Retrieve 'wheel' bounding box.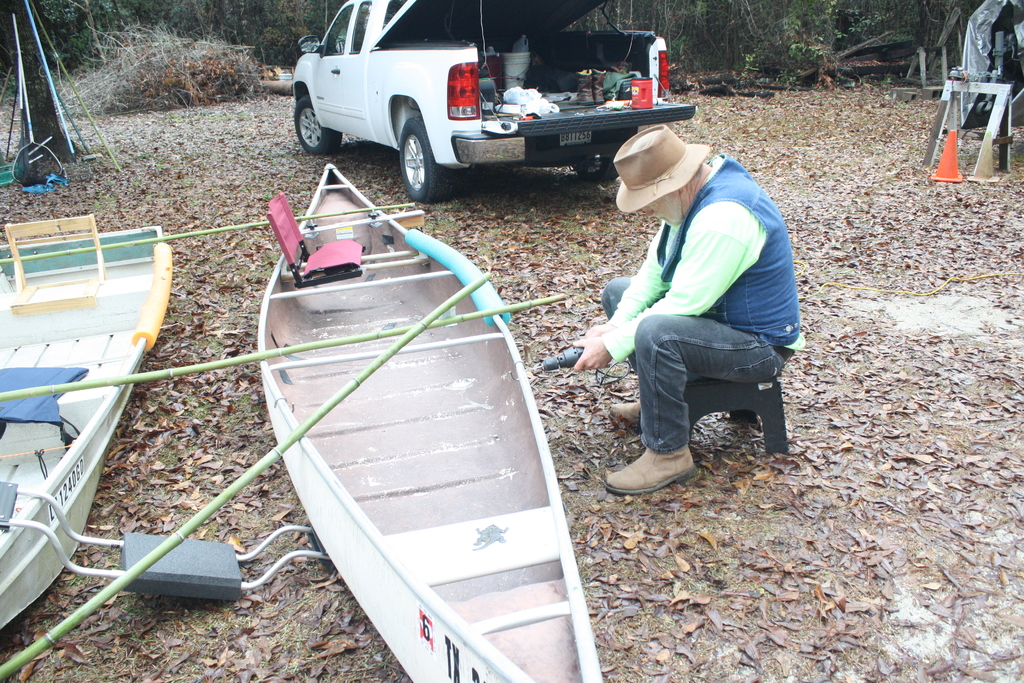
Bounding box: Rect(399, 116, 457, 203).
